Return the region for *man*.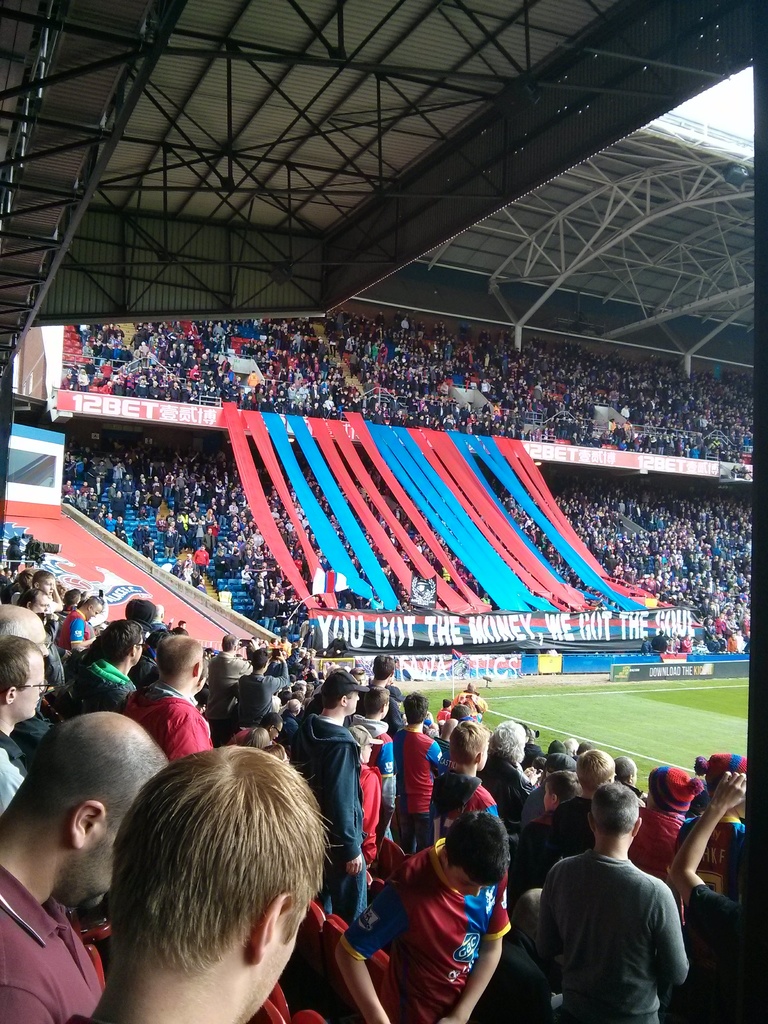
[left=534, top=784, right=693, bottom=1023].
